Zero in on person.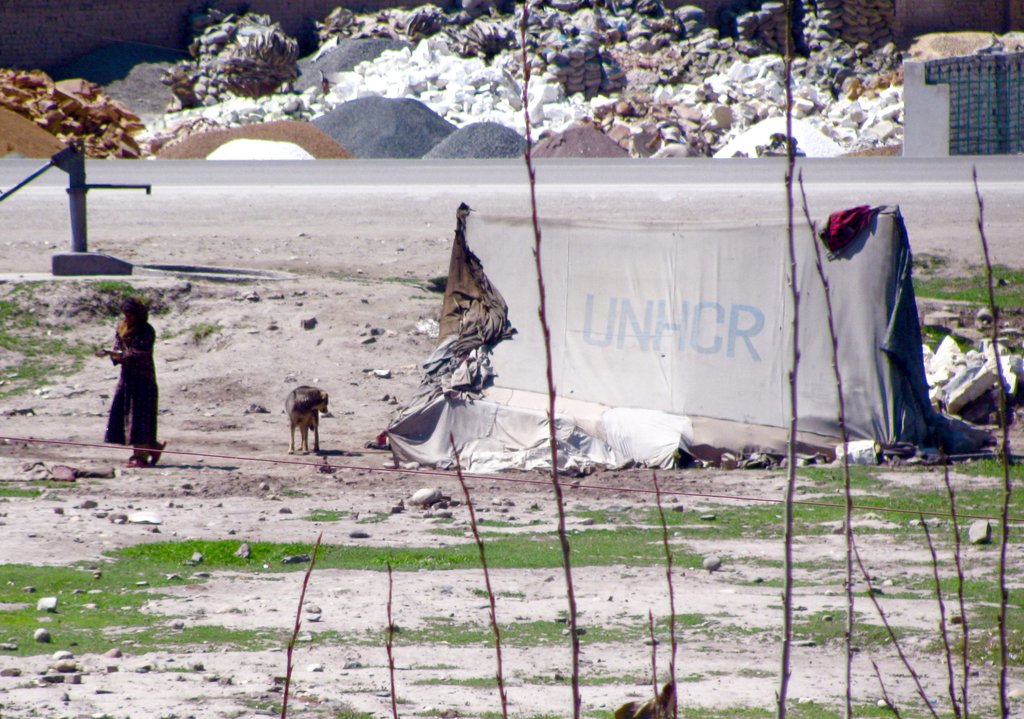
Zeroed in: <region>99, 292, 158, 447</region>.
